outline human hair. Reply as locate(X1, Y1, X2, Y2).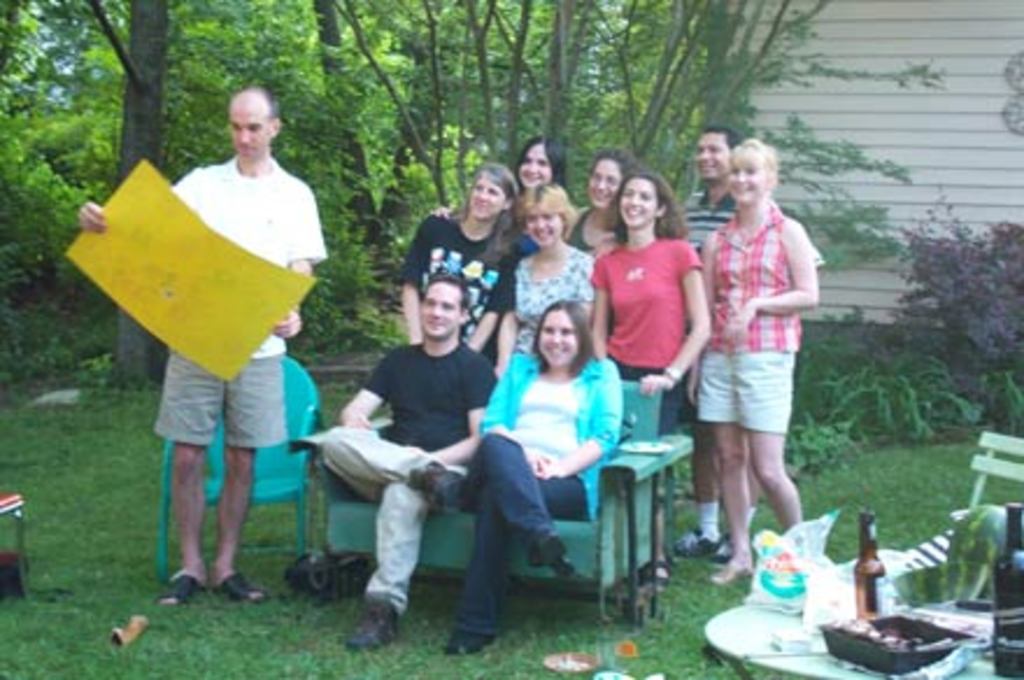
locate(596, 156, 689, 252).
